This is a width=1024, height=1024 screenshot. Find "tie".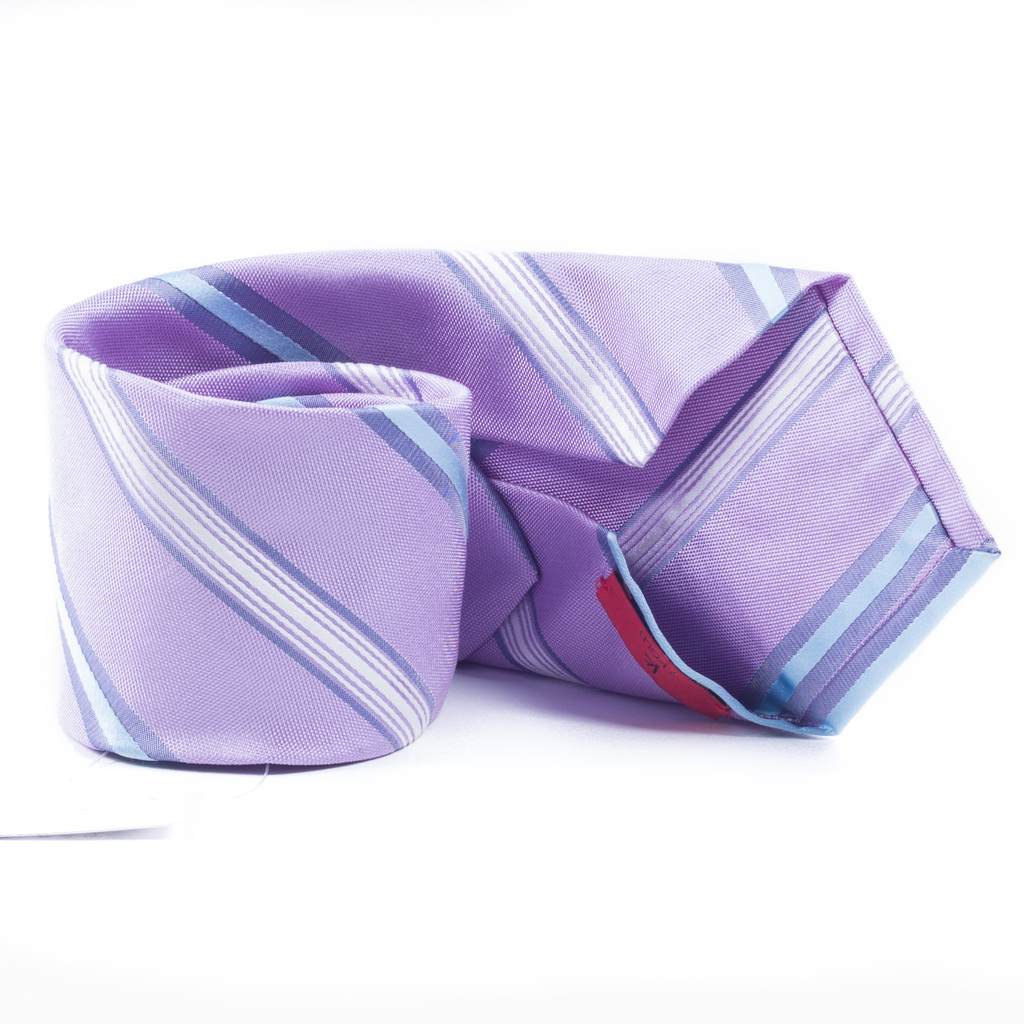
Bounding box: [42, 244, 1007, 788].
